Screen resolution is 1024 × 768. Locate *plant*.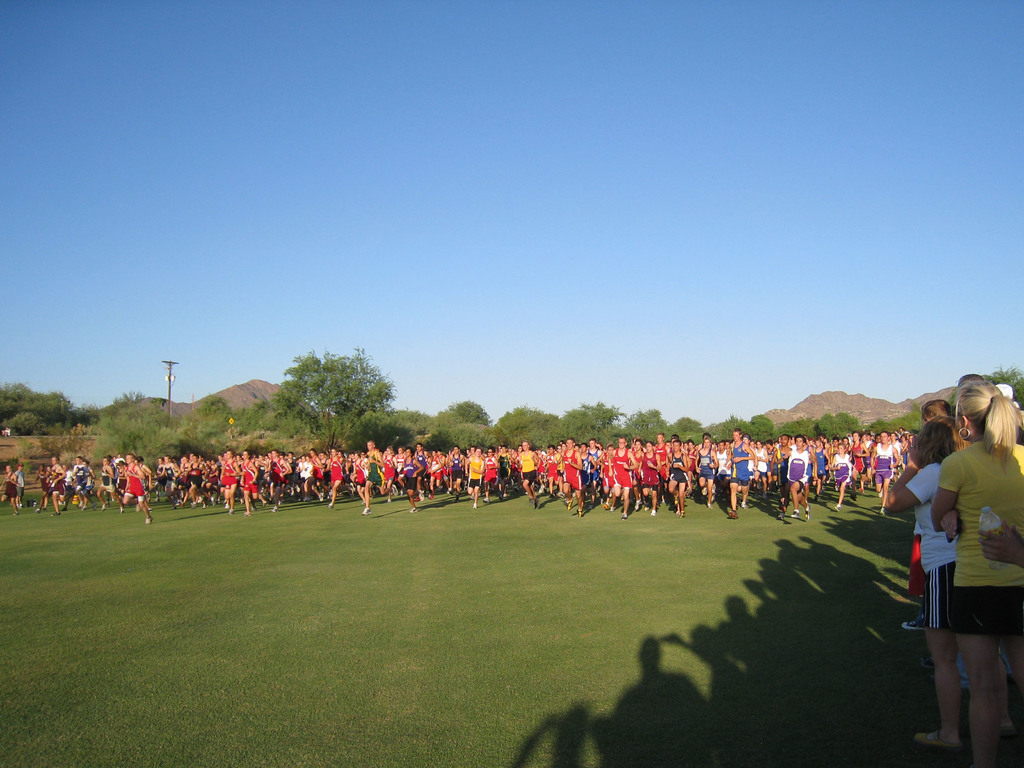
[847,405,859,447].
